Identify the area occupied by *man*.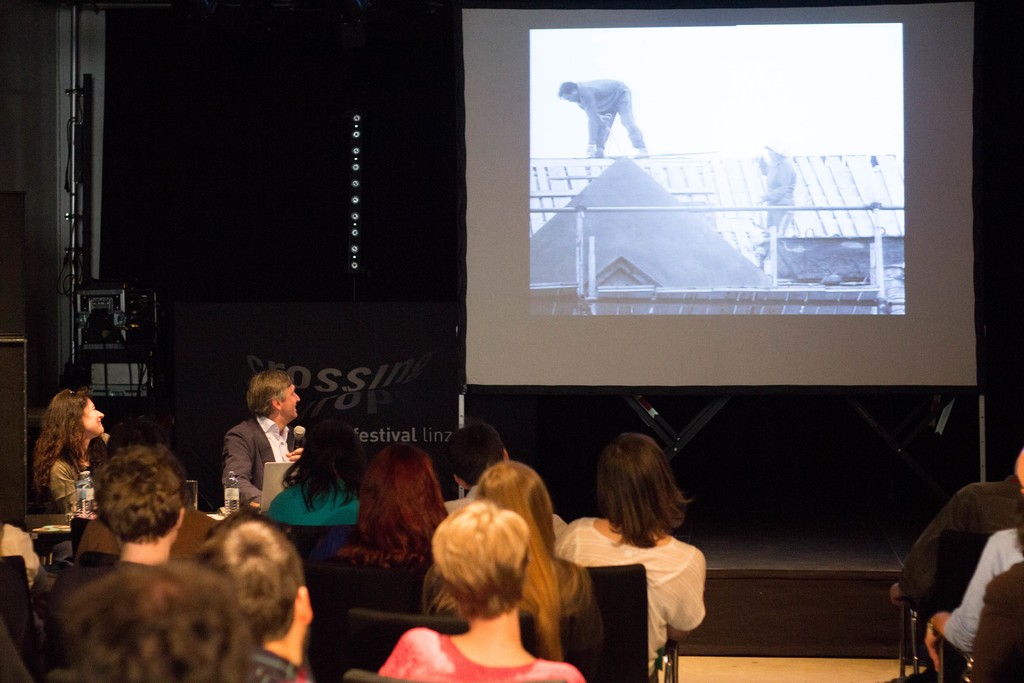
Area: [x1=889, y1=471, x2=1020, y2=621].
